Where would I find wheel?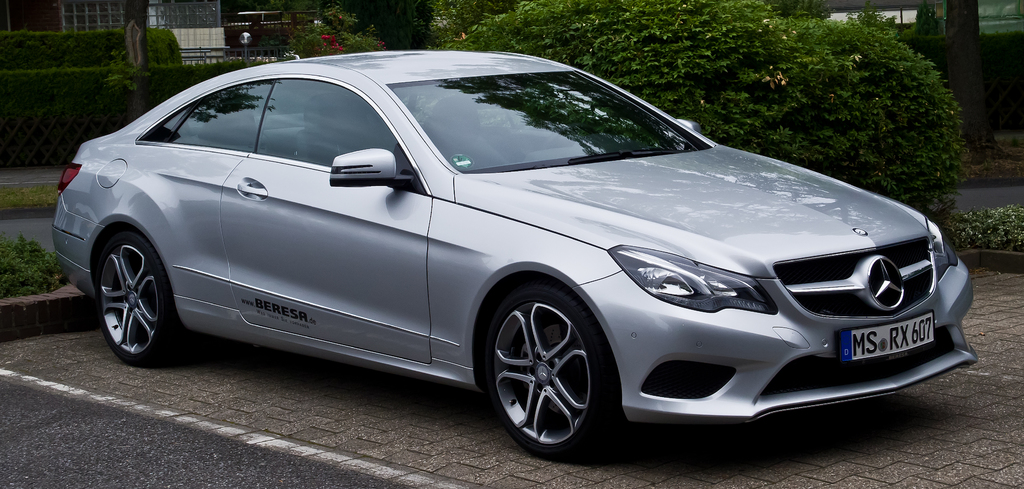
At <box>98,231,188,370</box>.
